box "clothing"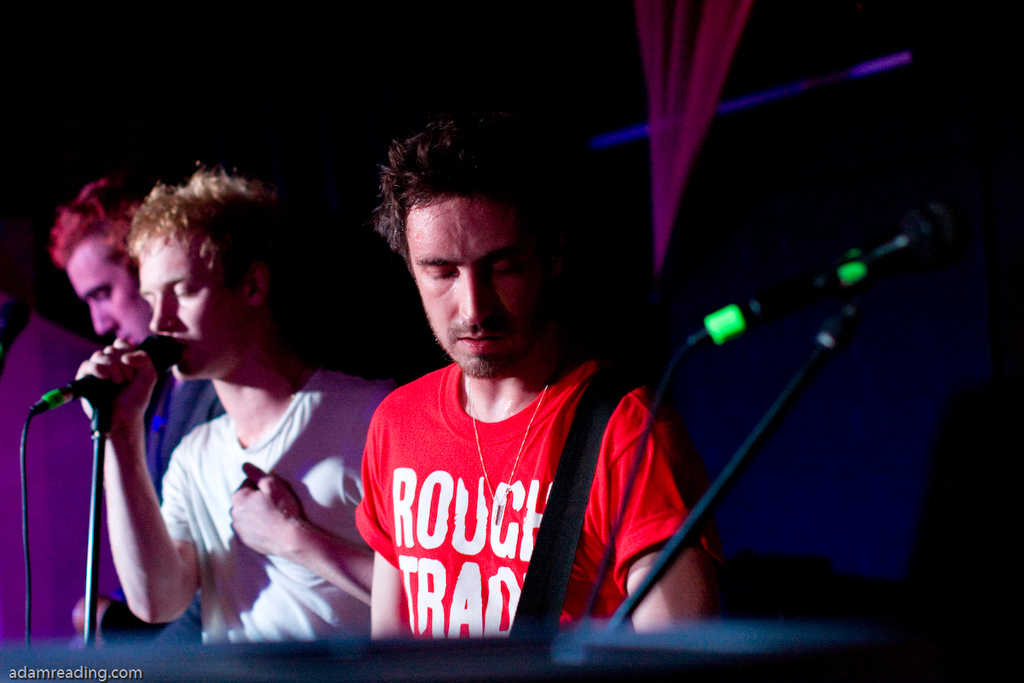
locate(346, 366, 719, 642)
